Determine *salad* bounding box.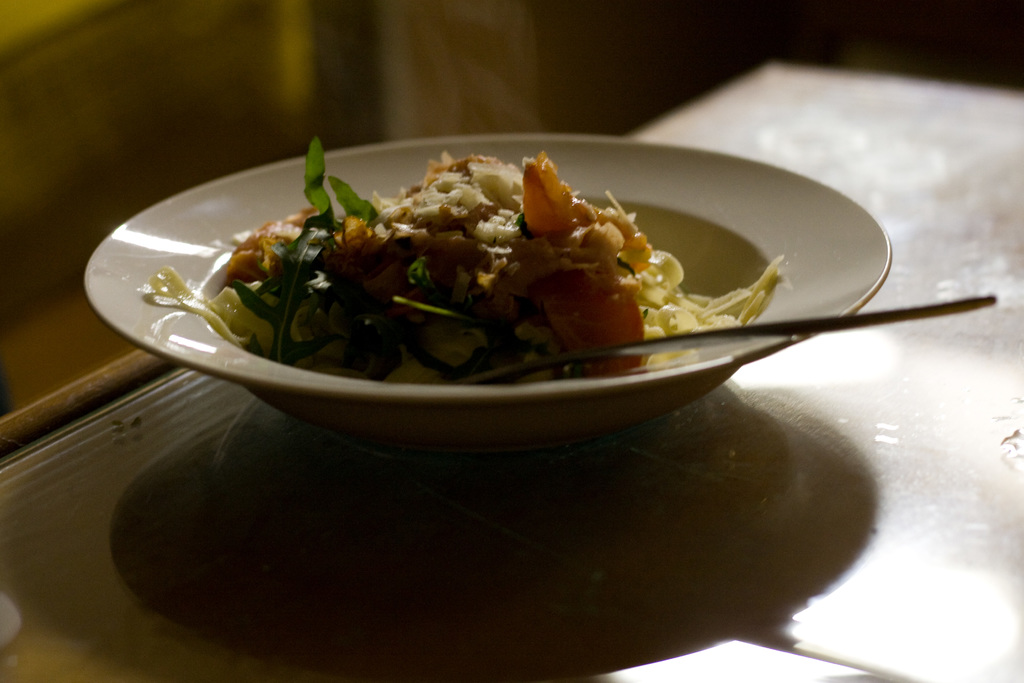
Determined: box=[146, 156, 746, 386].
